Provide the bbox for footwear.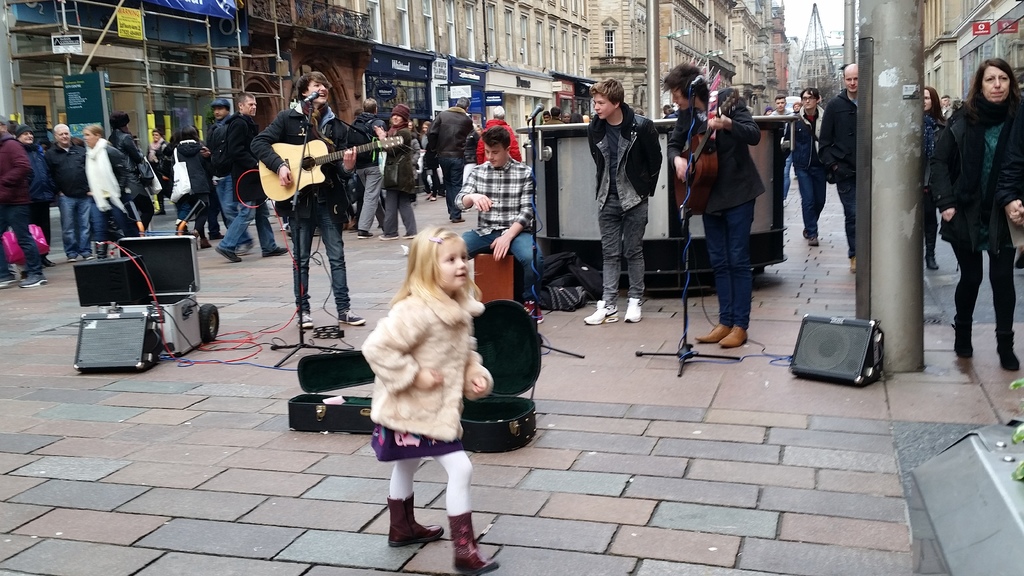
[0,271,17,287].
